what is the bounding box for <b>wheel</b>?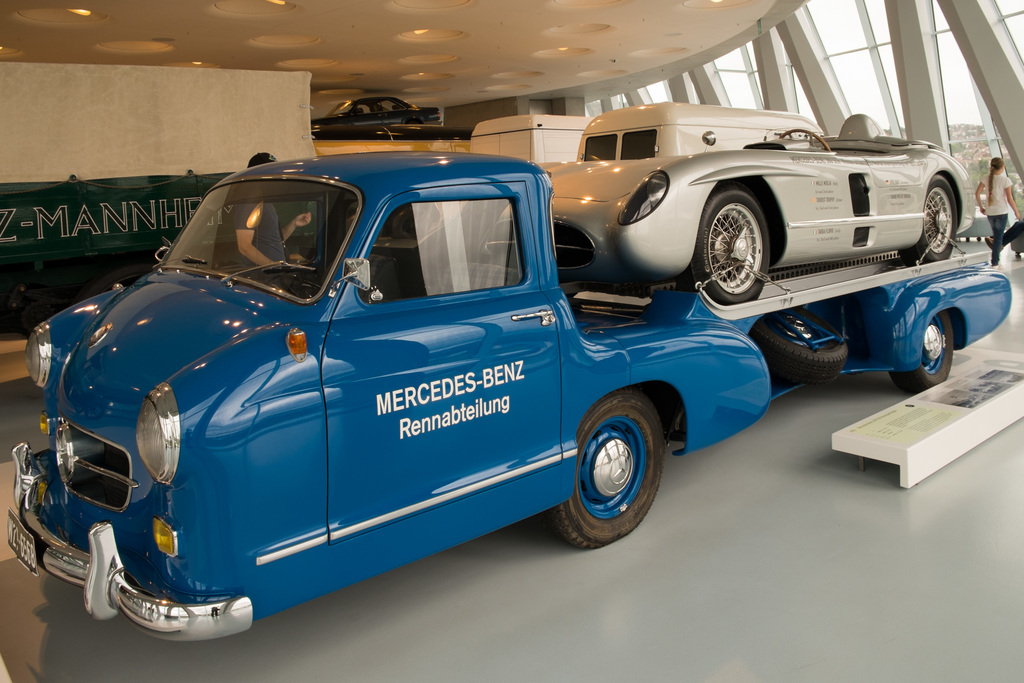
select_region(901, 174, 954, 265).
